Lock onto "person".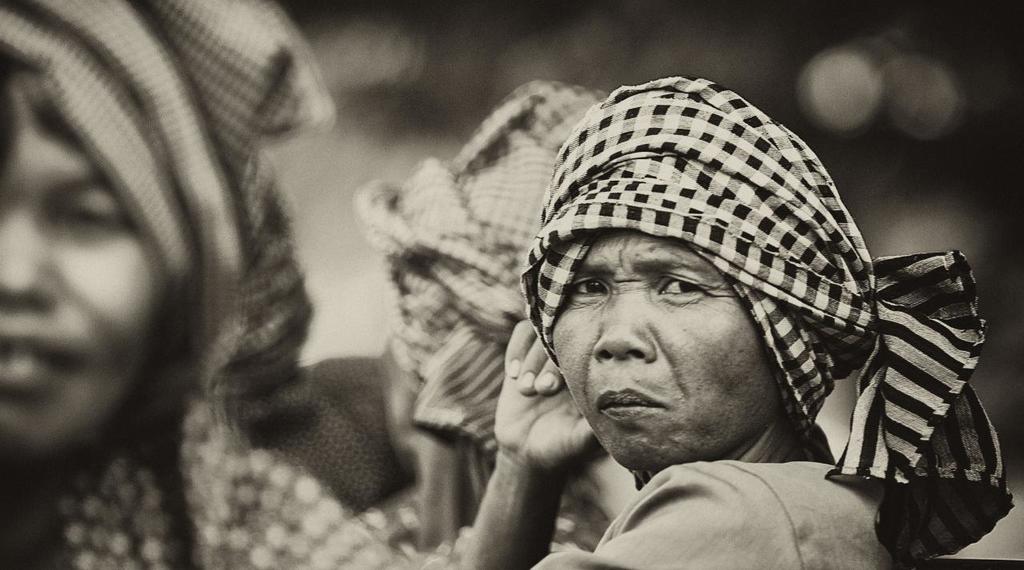
Locked: box(0, 0, 420, 569).
